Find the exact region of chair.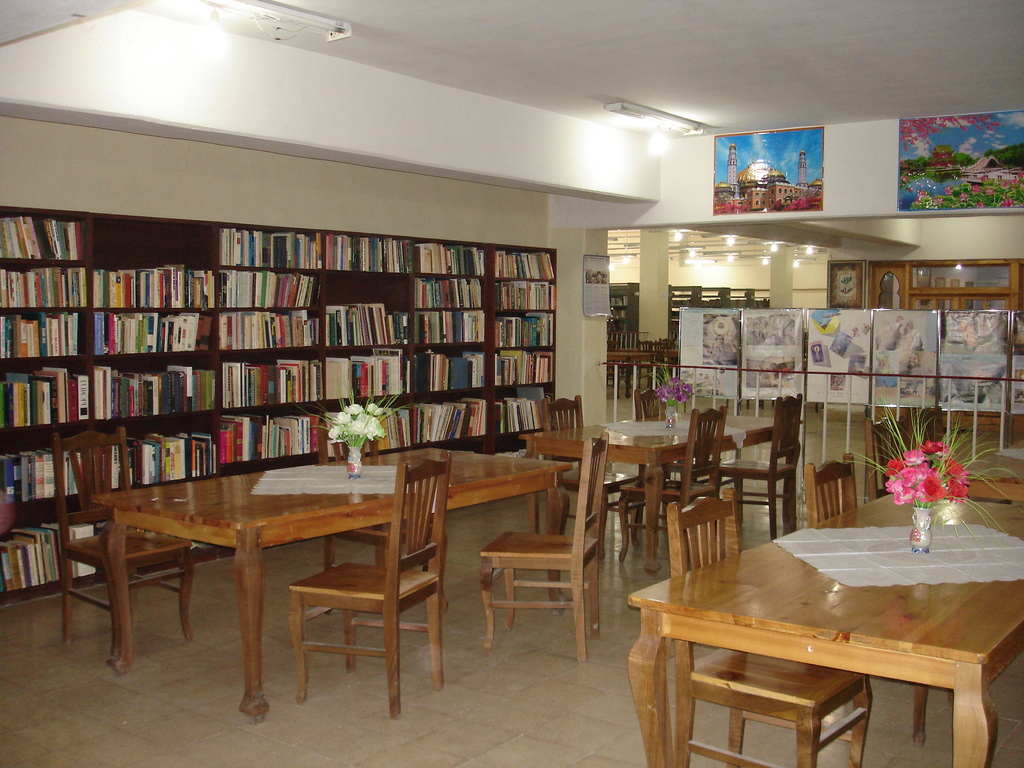
Exact region: [x1=801, y1=452, x2=944, y2=750].
